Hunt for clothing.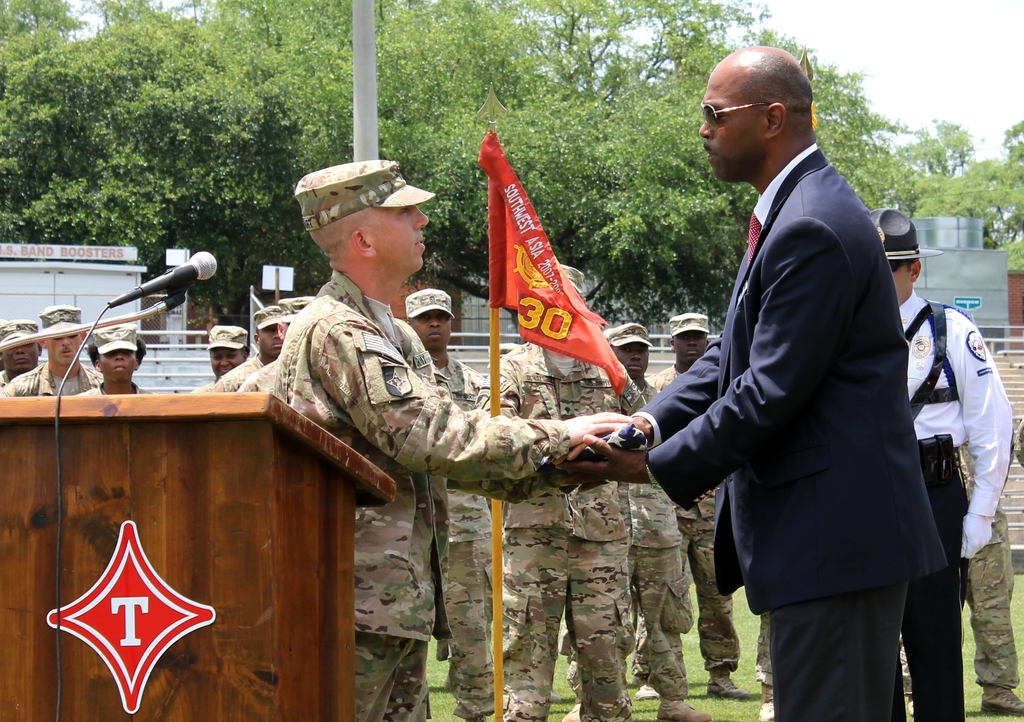
Hunted down at bbox(625, 362, 740, 676).
